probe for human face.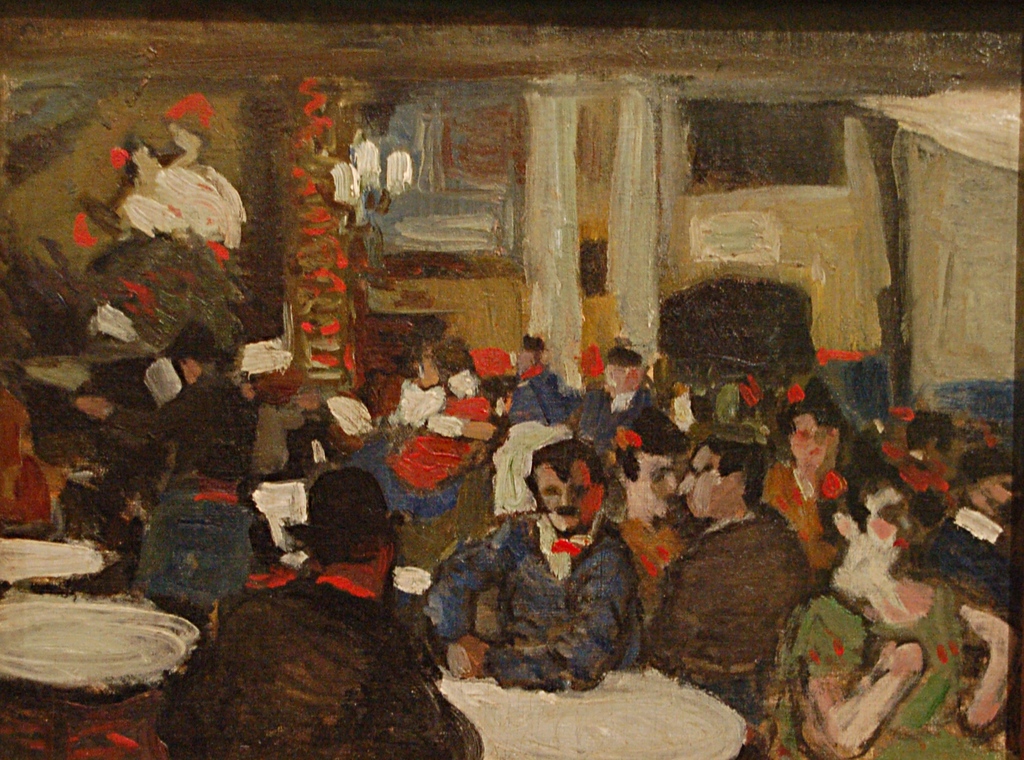
Probe result: (left=607, top=364, right=630, bottom=397).
